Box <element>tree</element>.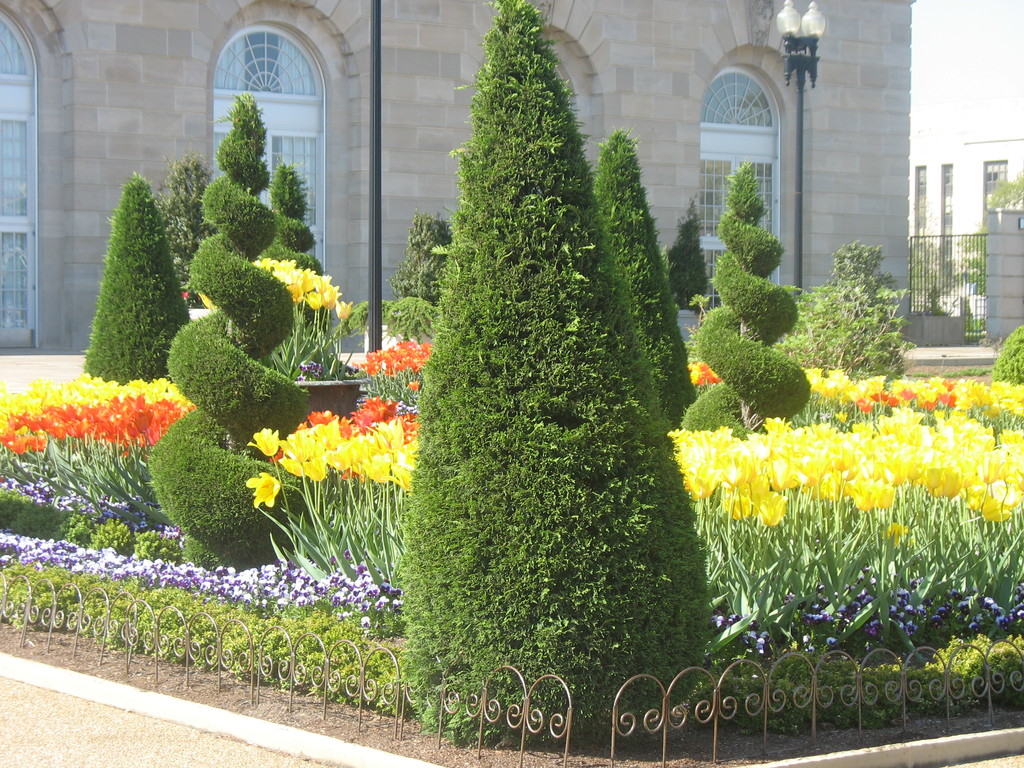
select_region(395, 0, 710, 748).
